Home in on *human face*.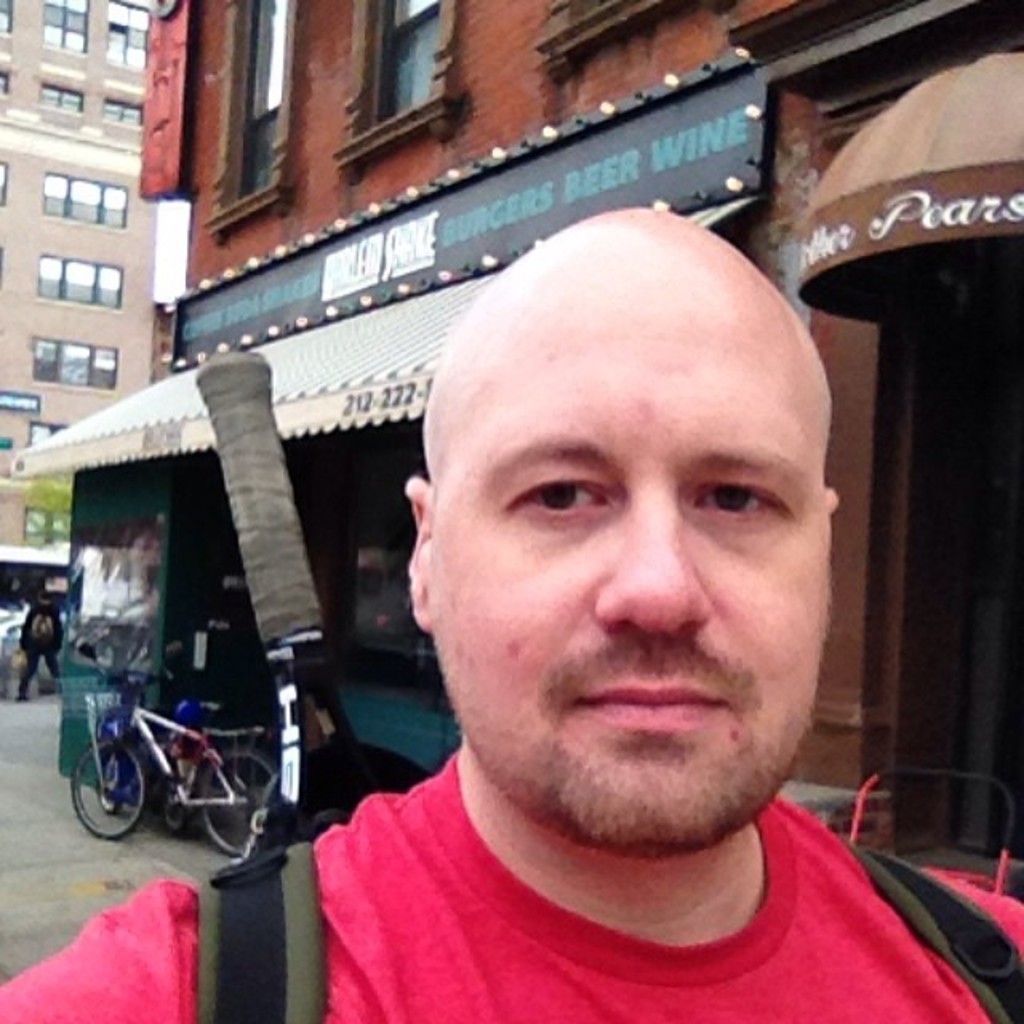
Homed in at bbox(414, 269, 840, 853).
